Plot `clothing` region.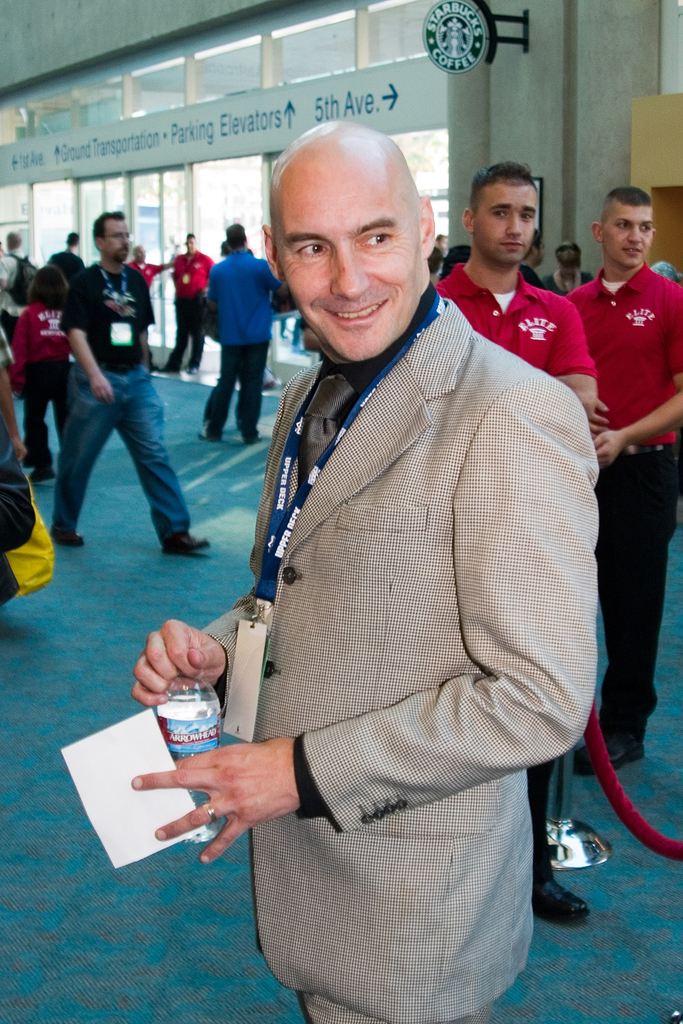
Plotted at bbox=(431, 263, 599, 384).
